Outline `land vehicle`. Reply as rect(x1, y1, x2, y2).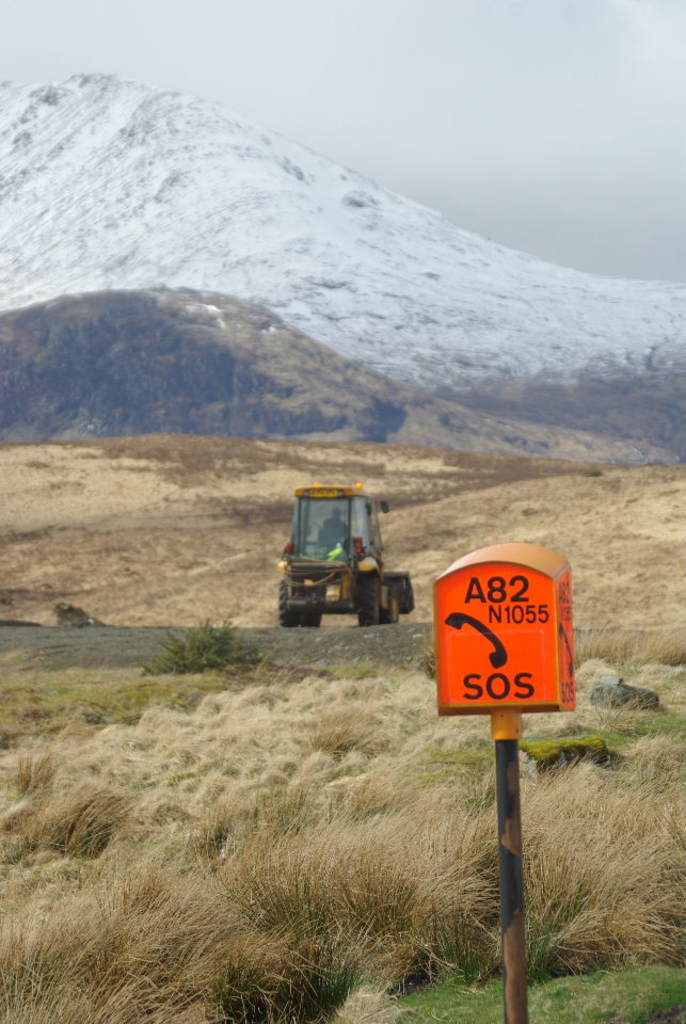
rect(277, 483, 417, 641).
